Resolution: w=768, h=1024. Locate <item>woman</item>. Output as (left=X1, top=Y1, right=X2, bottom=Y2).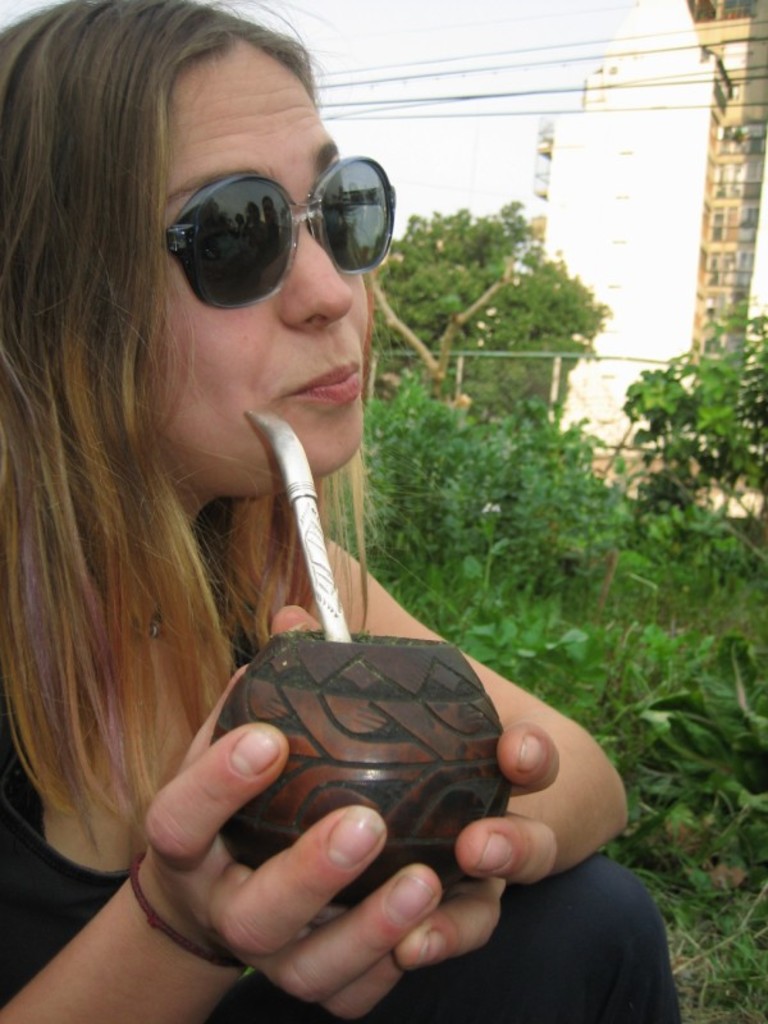
(left=0, top=0, right=694, bottom=1023).
